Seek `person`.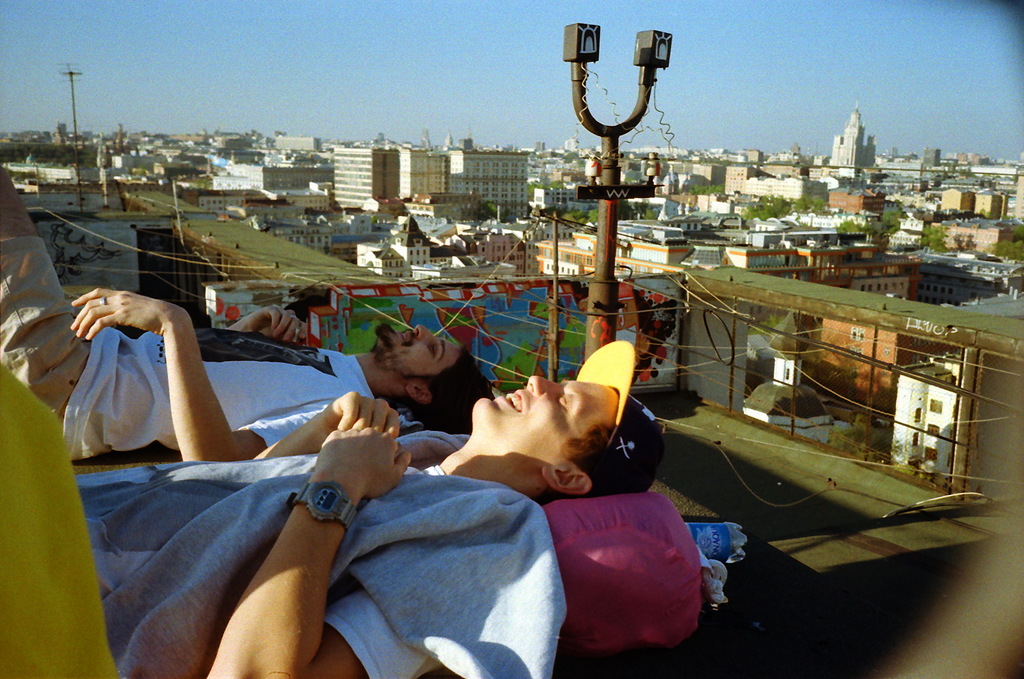
box(0, 365, 662, 678).
